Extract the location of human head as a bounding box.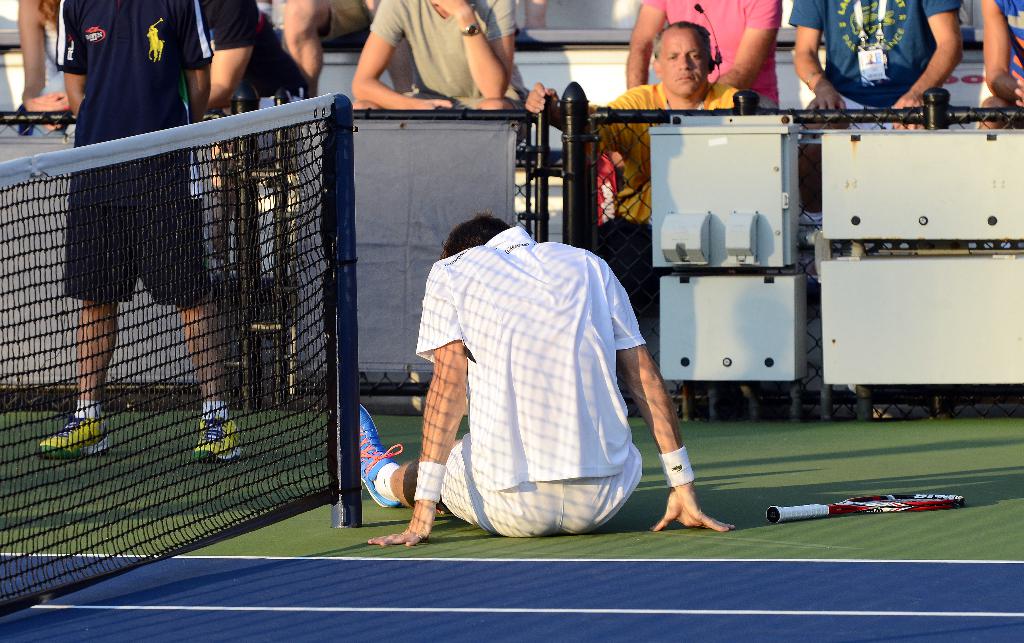
[left=440, top=215, right=511, bottom=259].
